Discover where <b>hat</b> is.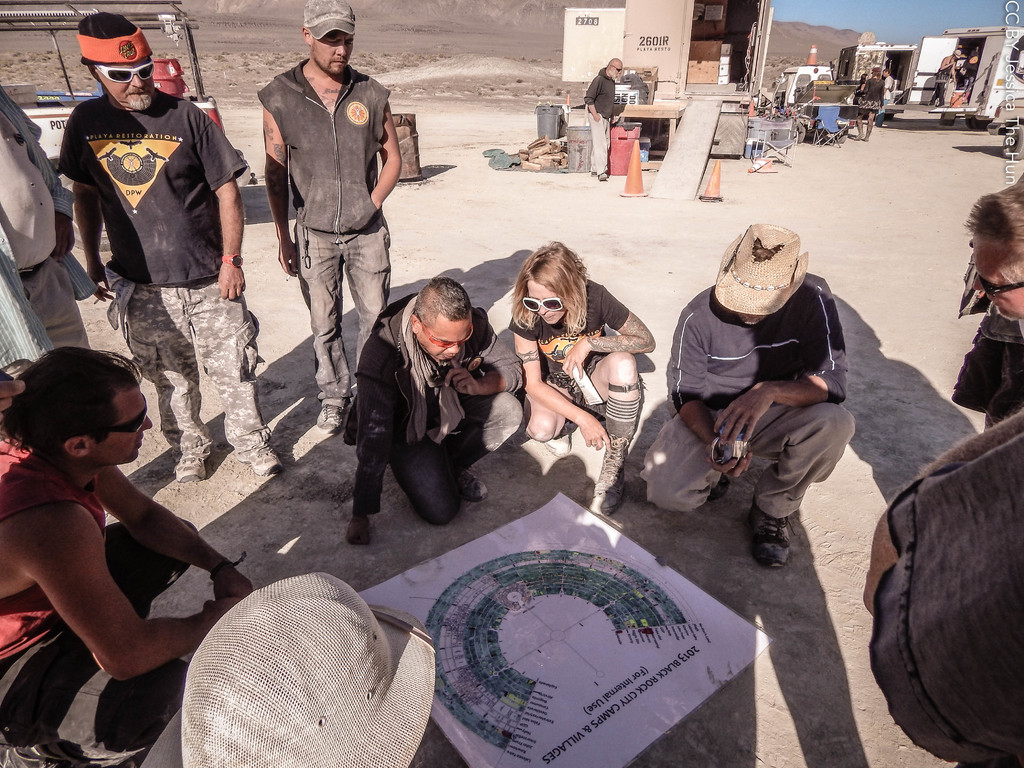
Discovered at select_region(181, 569, 439, 767).
